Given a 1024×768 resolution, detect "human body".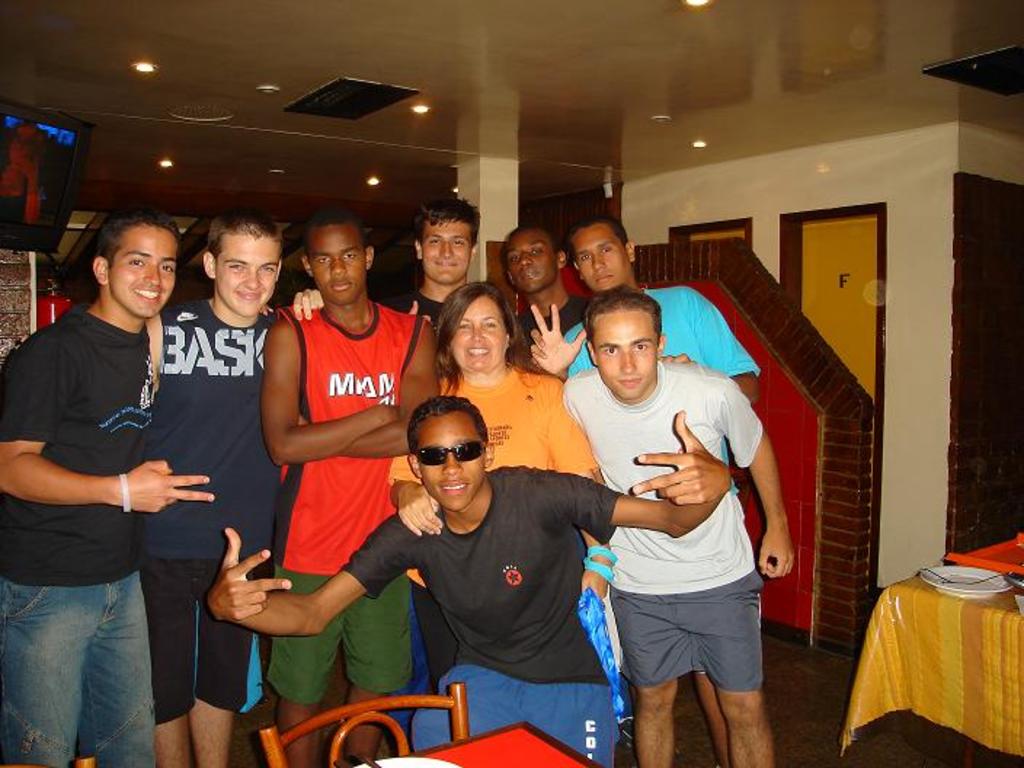
bbox=(291, 198, 484, 337).
